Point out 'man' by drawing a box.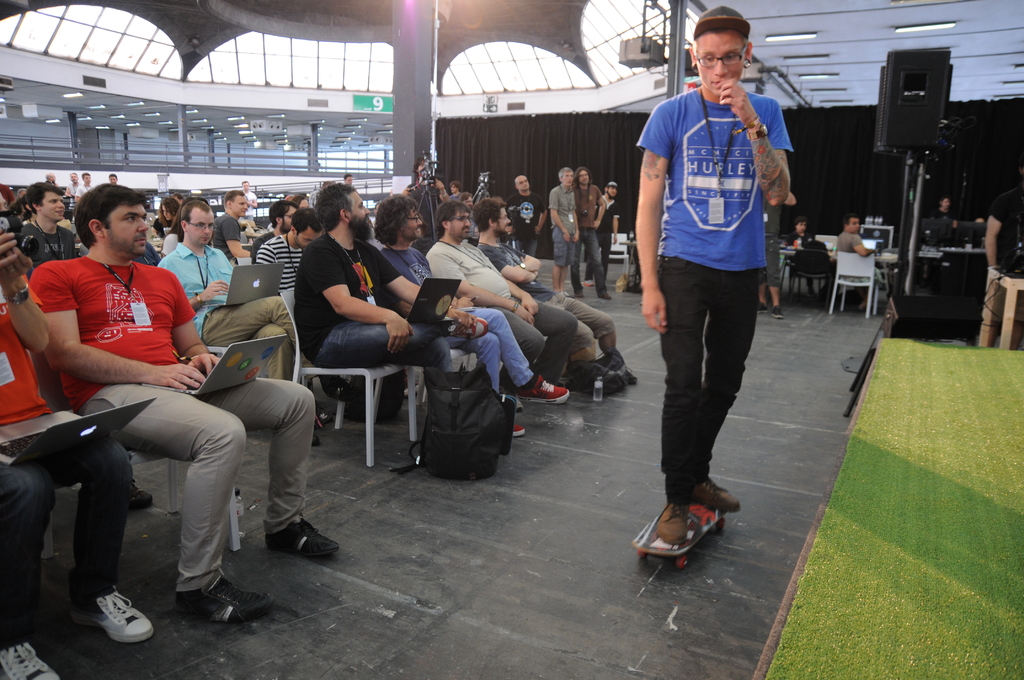
29/182/344/624.
